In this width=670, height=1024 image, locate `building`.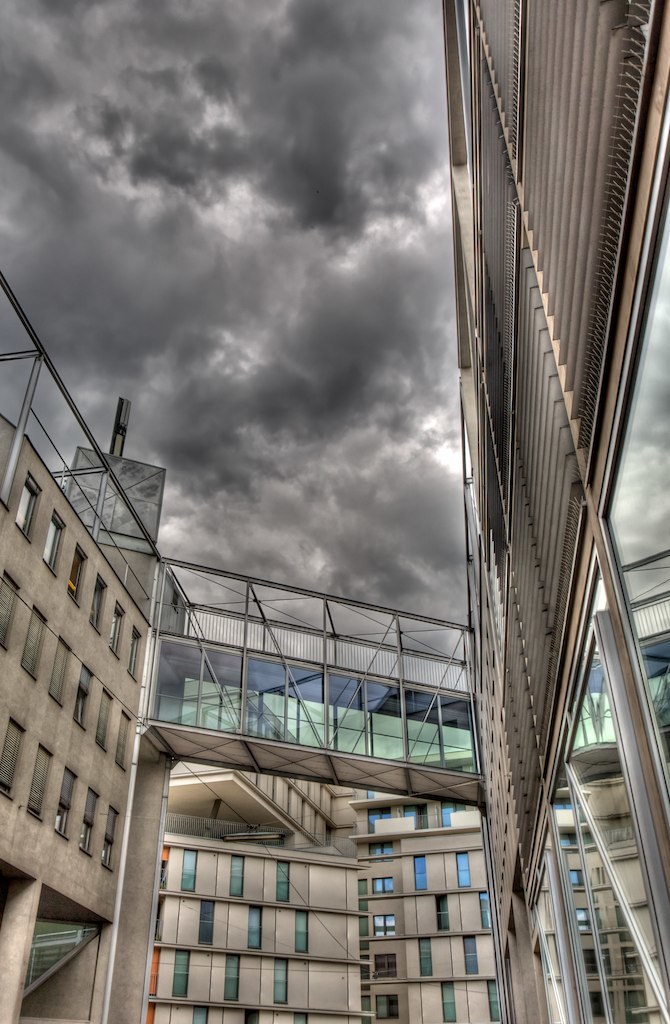
Bounding box: [0,271,669,1023].
